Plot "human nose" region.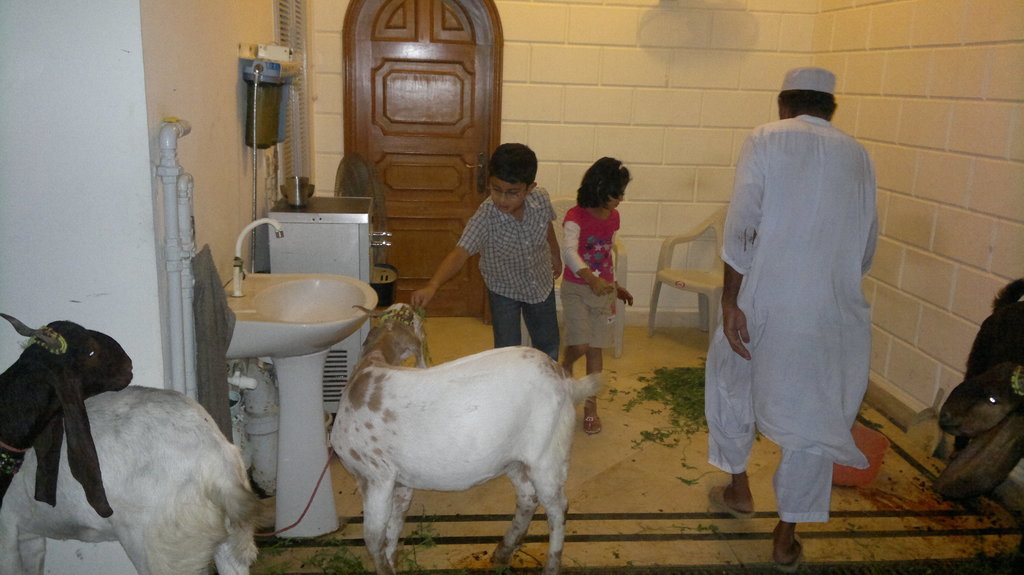
Plotted at (x1=496, y1=192, x2=504, y2=202).
